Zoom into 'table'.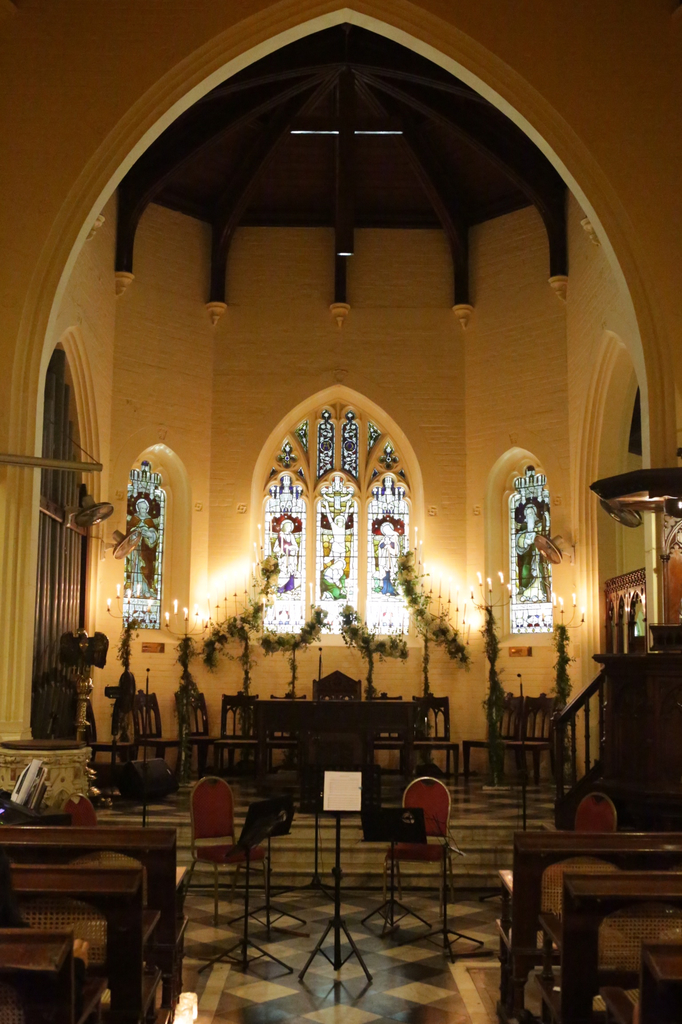
Zoom target: region(258, 705, 421, 739).
